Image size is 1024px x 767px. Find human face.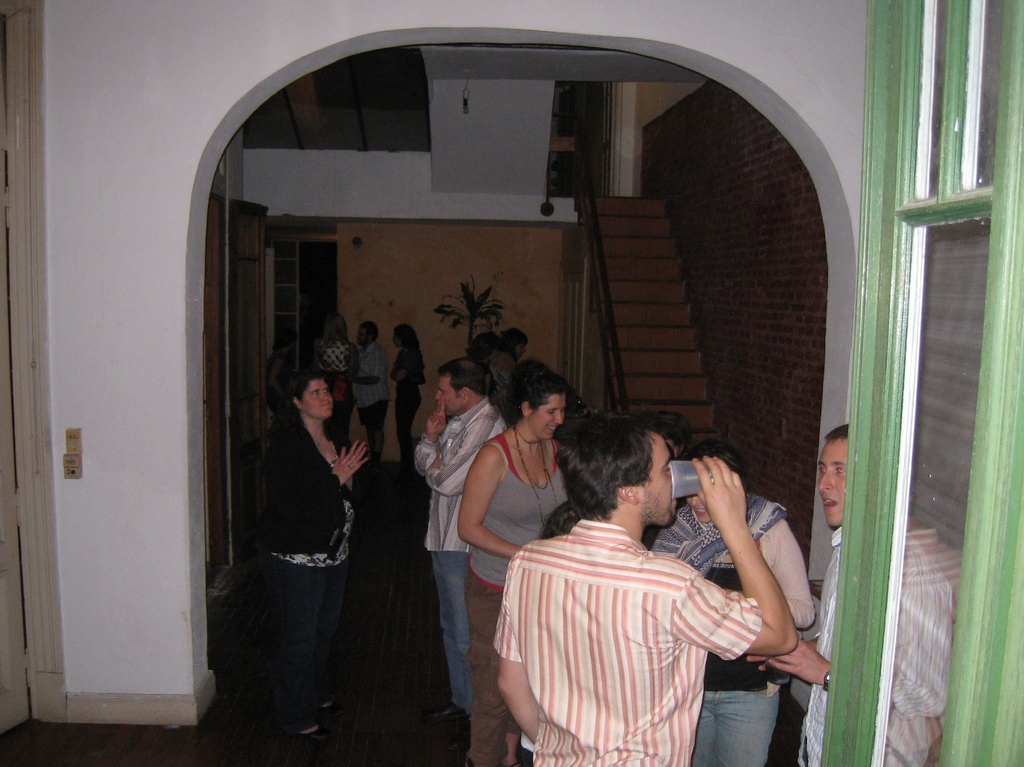
<box>533,397,564,441</box>.
